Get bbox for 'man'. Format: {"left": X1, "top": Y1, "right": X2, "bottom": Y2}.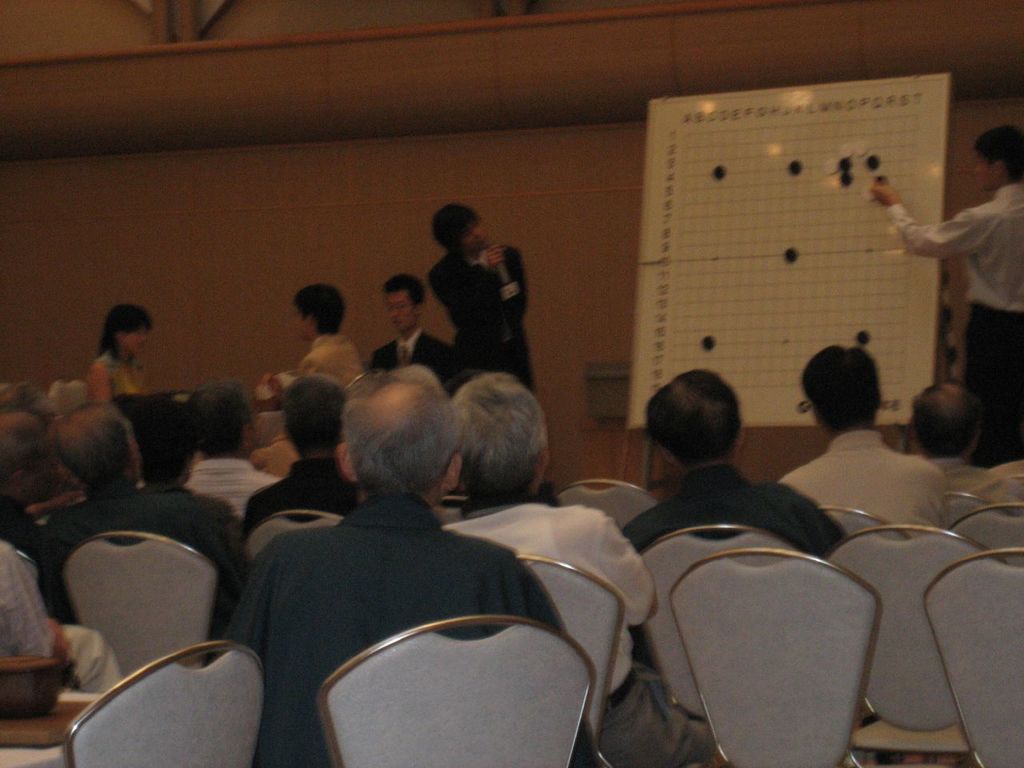
{"left": 0, "top": 538, "right": 130, "bottom": 694}.
